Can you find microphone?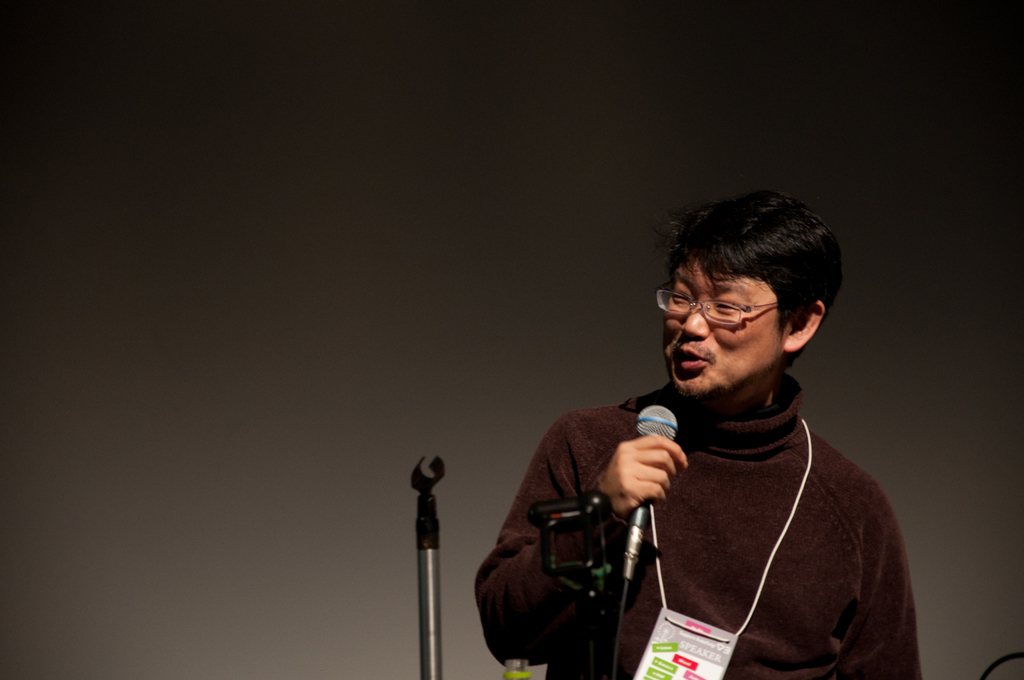
Yes, bounding box: pyautogui.locateOnScreen(628, 404, 676, 590).
